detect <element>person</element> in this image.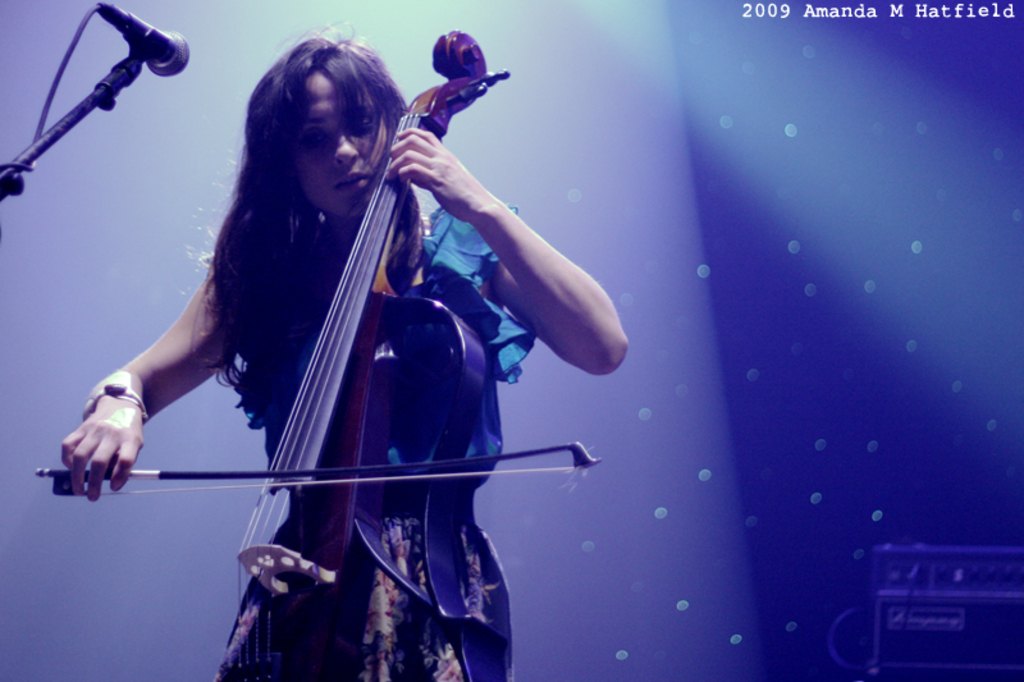
Detection: (51,36,625,681).
